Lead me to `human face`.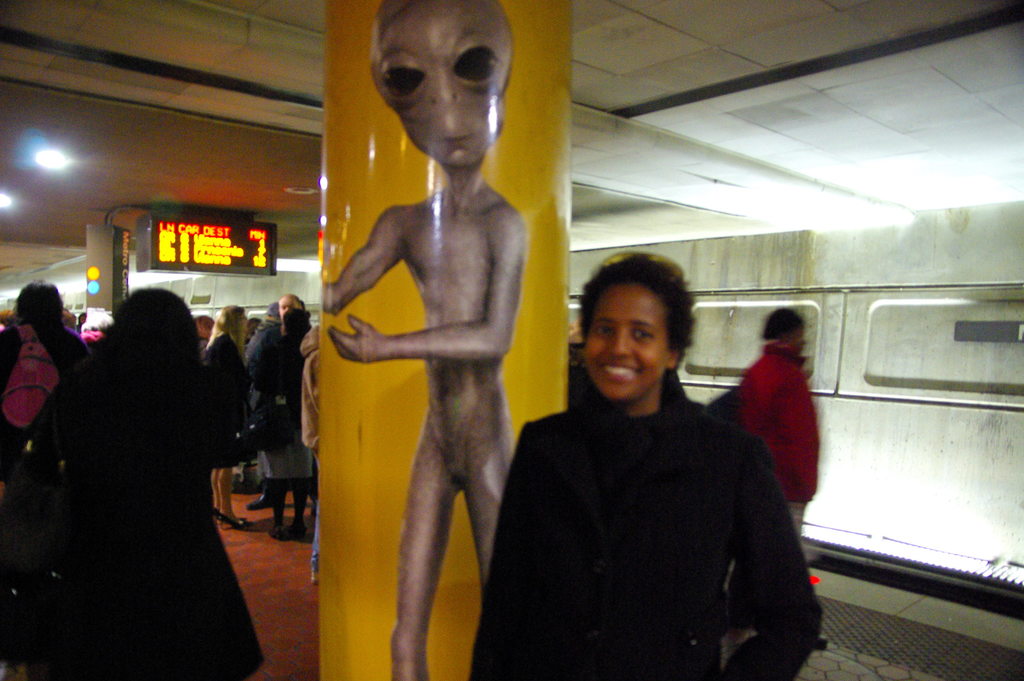
Lead to {"left": 367, "top": 0, "right": 511, "bottom": 164}.
